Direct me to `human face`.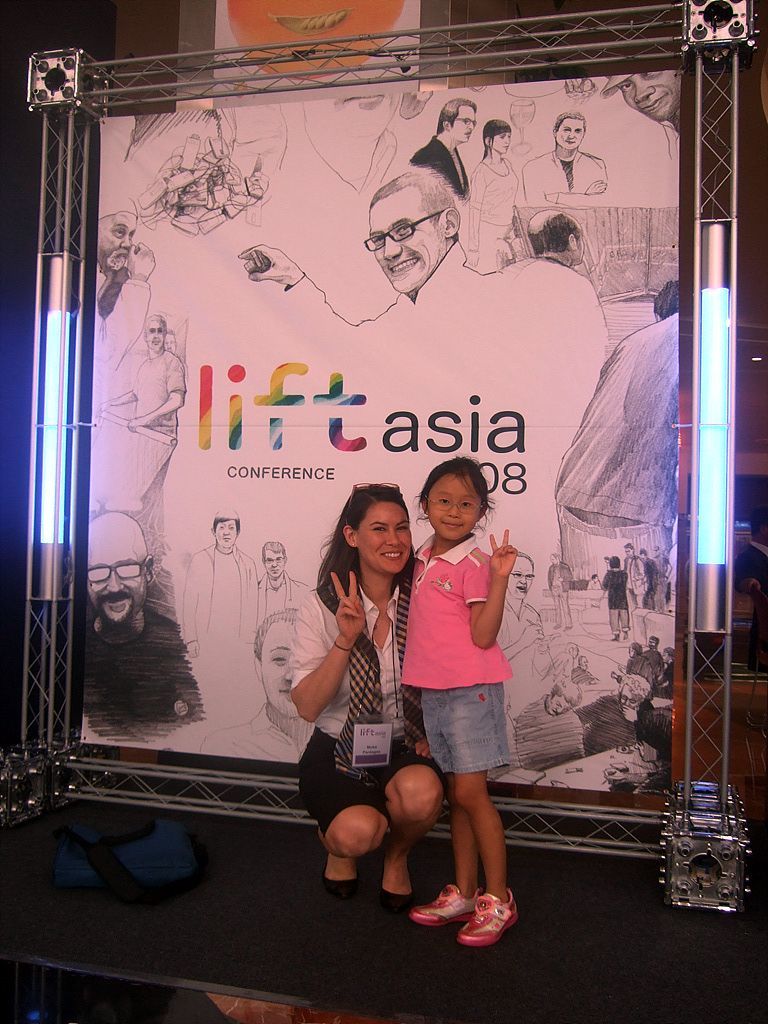
Direction: (x1=451, y1=109, x2=474, y2=142).
